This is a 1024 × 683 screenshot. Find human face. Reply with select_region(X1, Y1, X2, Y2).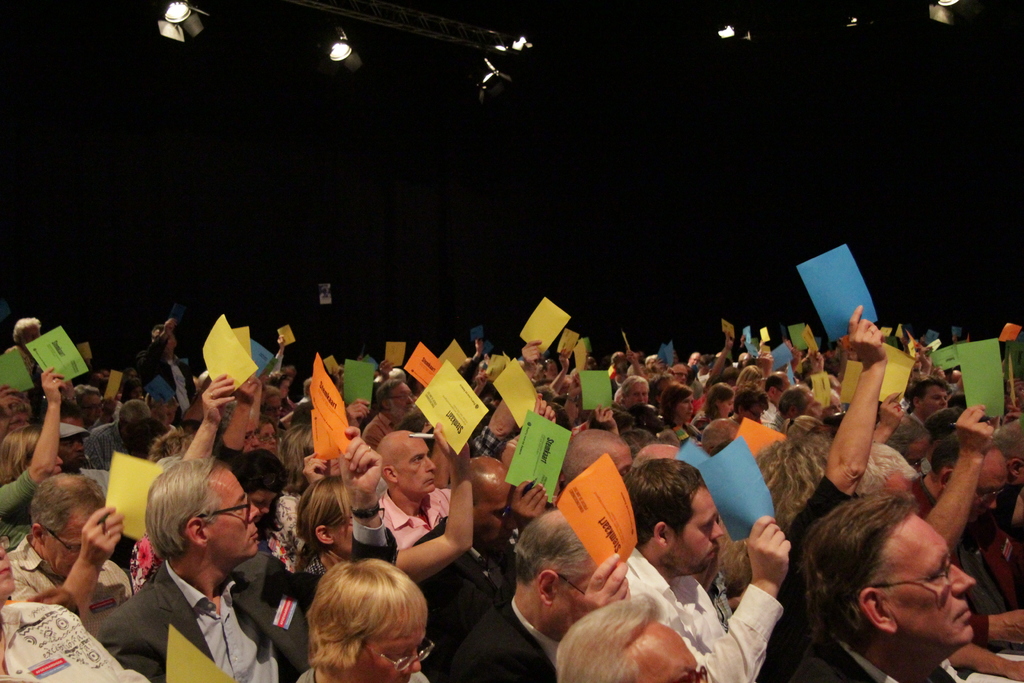
select_region(354, 625, 430, 682).
